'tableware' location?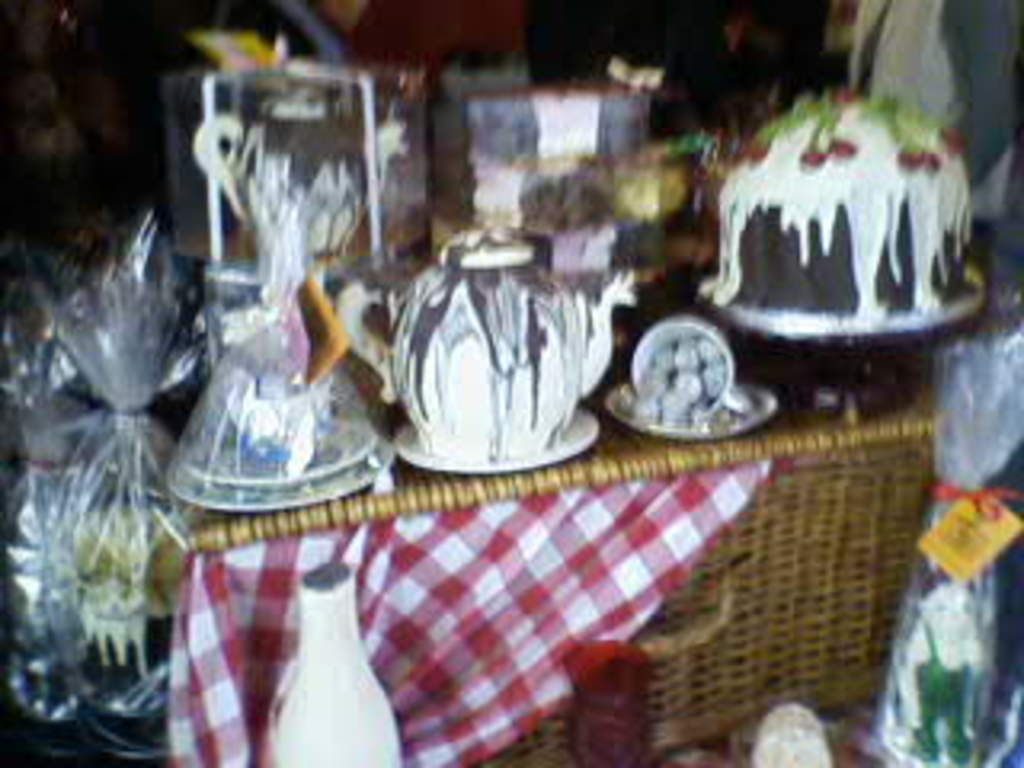
[x1=605, y1=317, x2=790, y2=454]
